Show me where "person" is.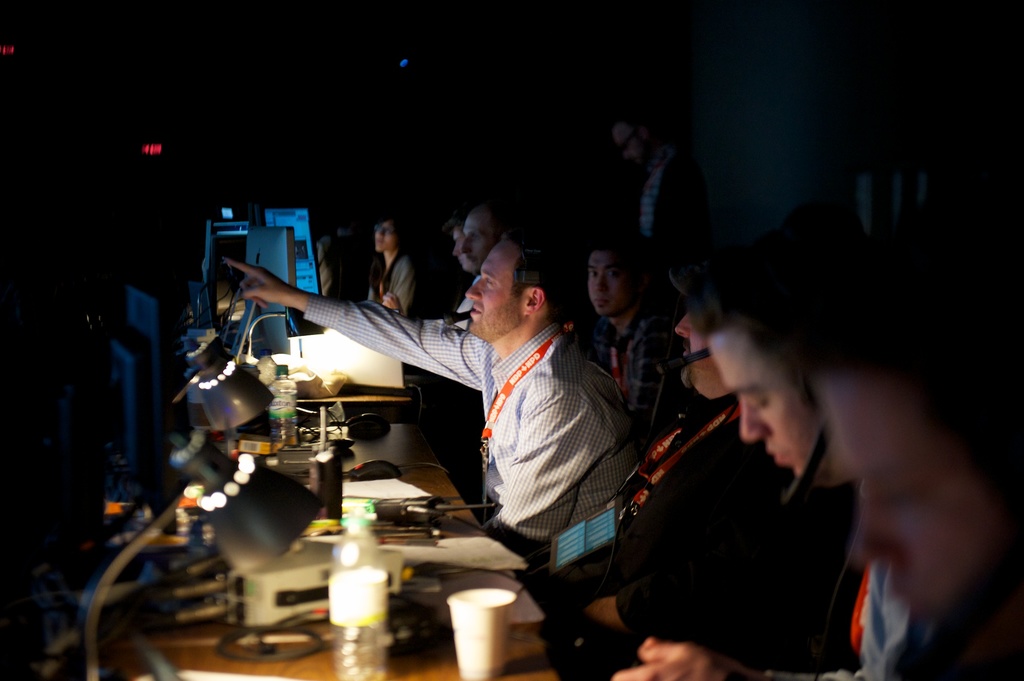
"person" is at {"x1": 244, "y1": 203, "x2": 609, "y2": 527}.
